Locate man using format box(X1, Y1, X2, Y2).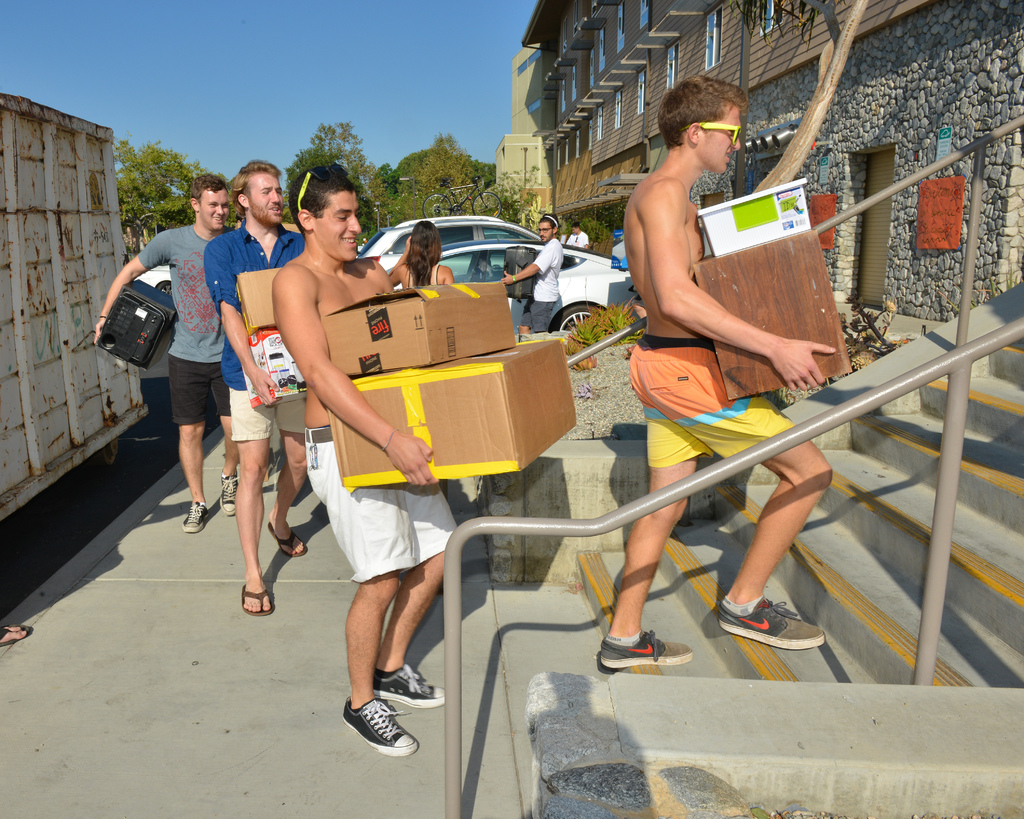
box(497, 213, 564, 342).
